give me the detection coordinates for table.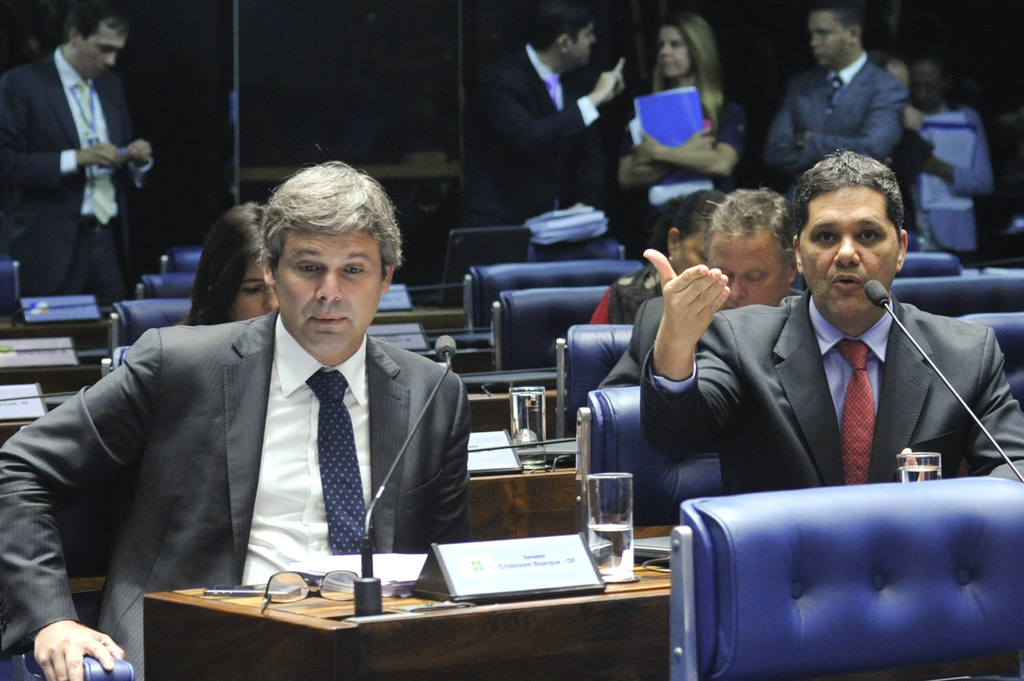
Rect(0, 266, 577, 522).
